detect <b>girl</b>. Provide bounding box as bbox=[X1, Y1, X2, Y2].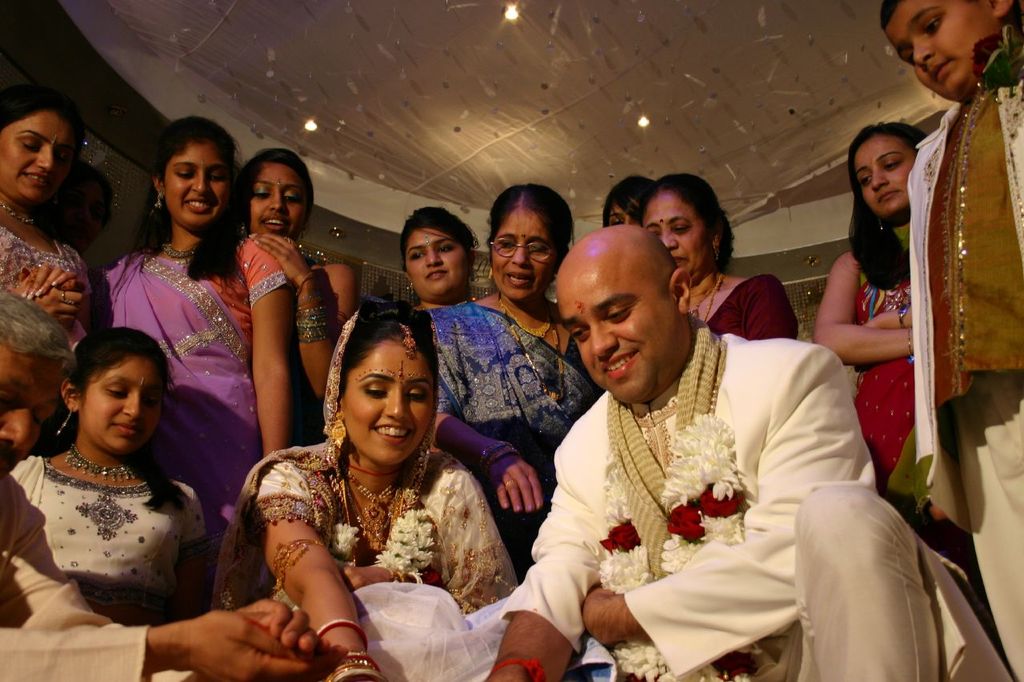
bbox=[91, 115, 286, 555].
